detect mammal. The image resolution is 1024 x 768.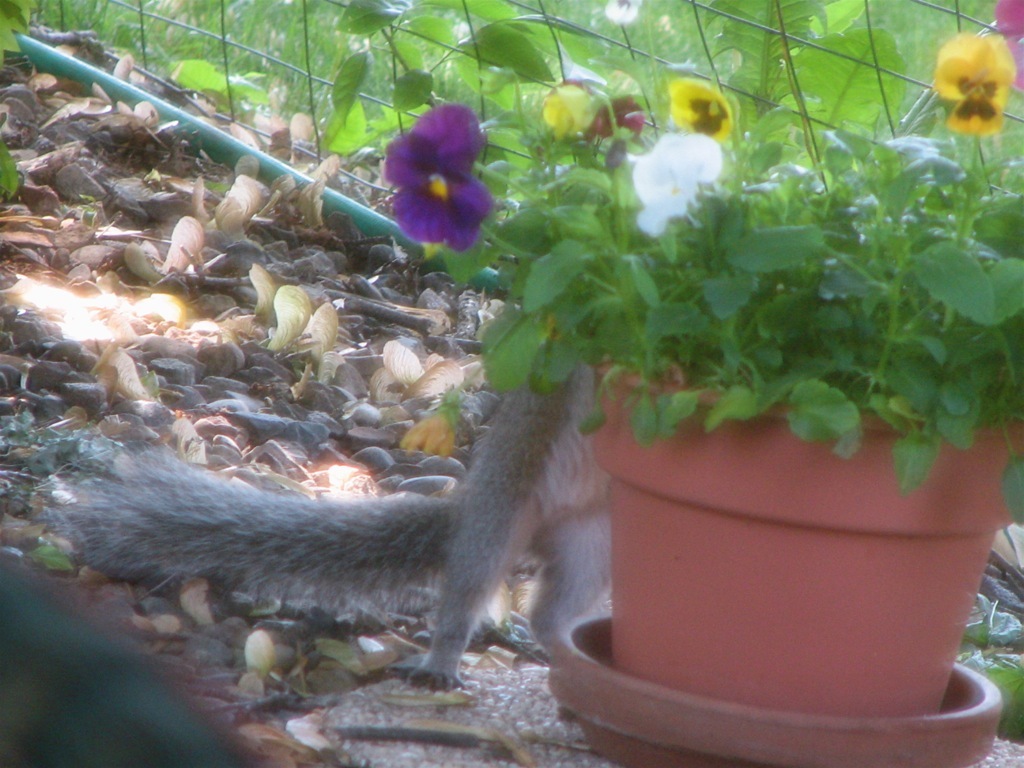
l=61, t=373, r=612, b=707.
